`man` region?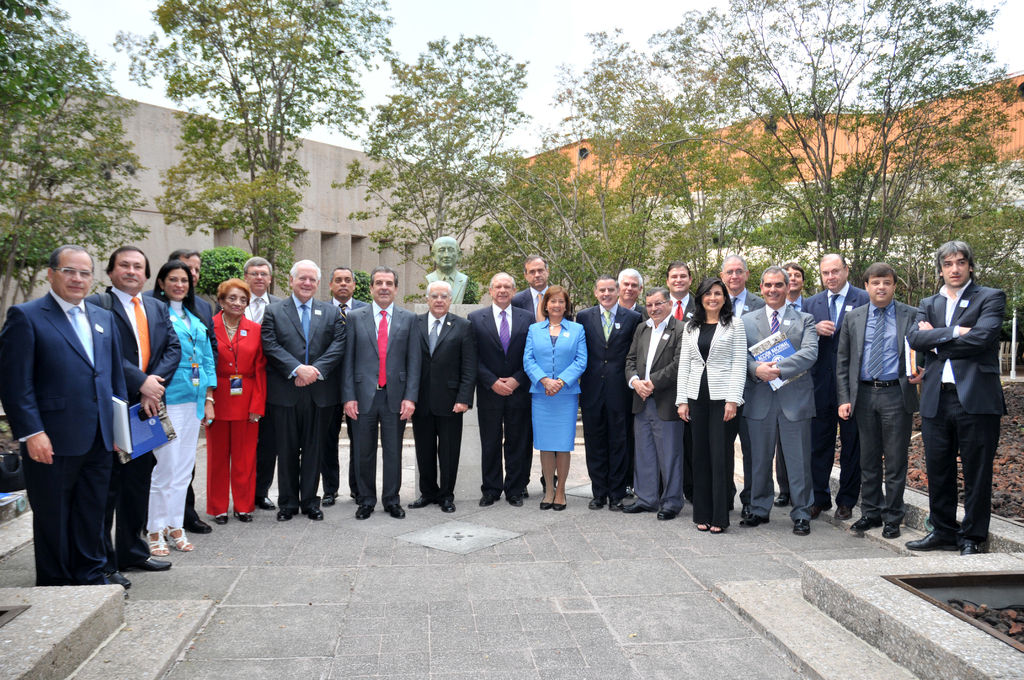
0 241 131 597
